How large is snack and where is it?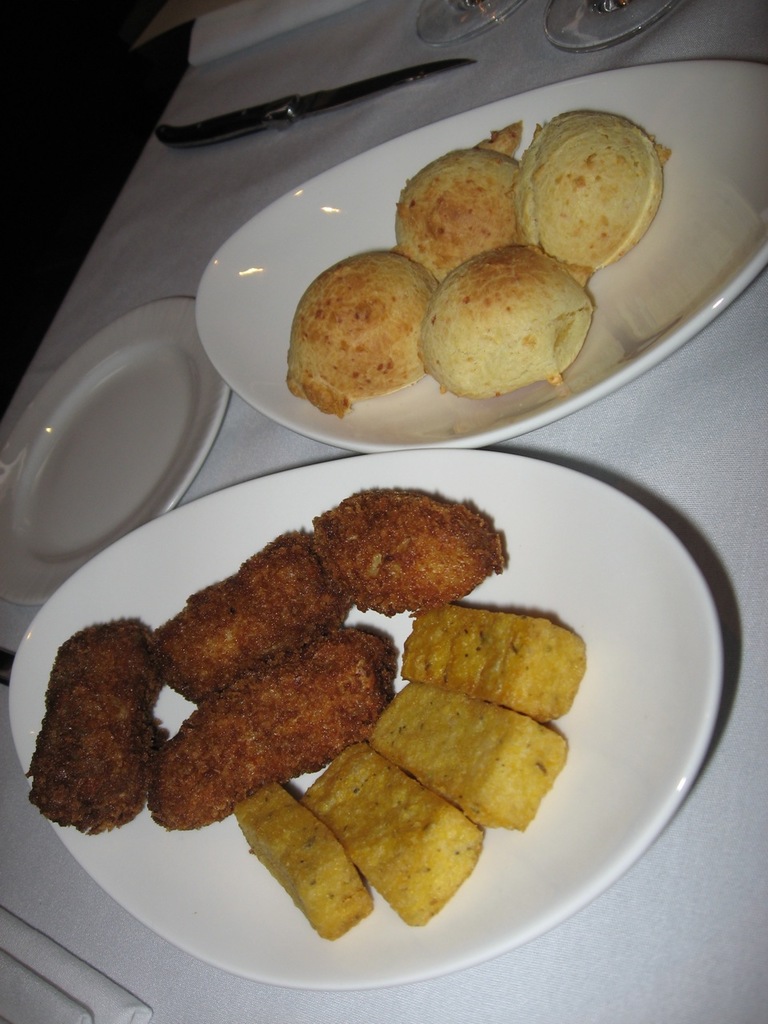
Bounding box: <bbox>389, 128, 528, 275</bbox>.
